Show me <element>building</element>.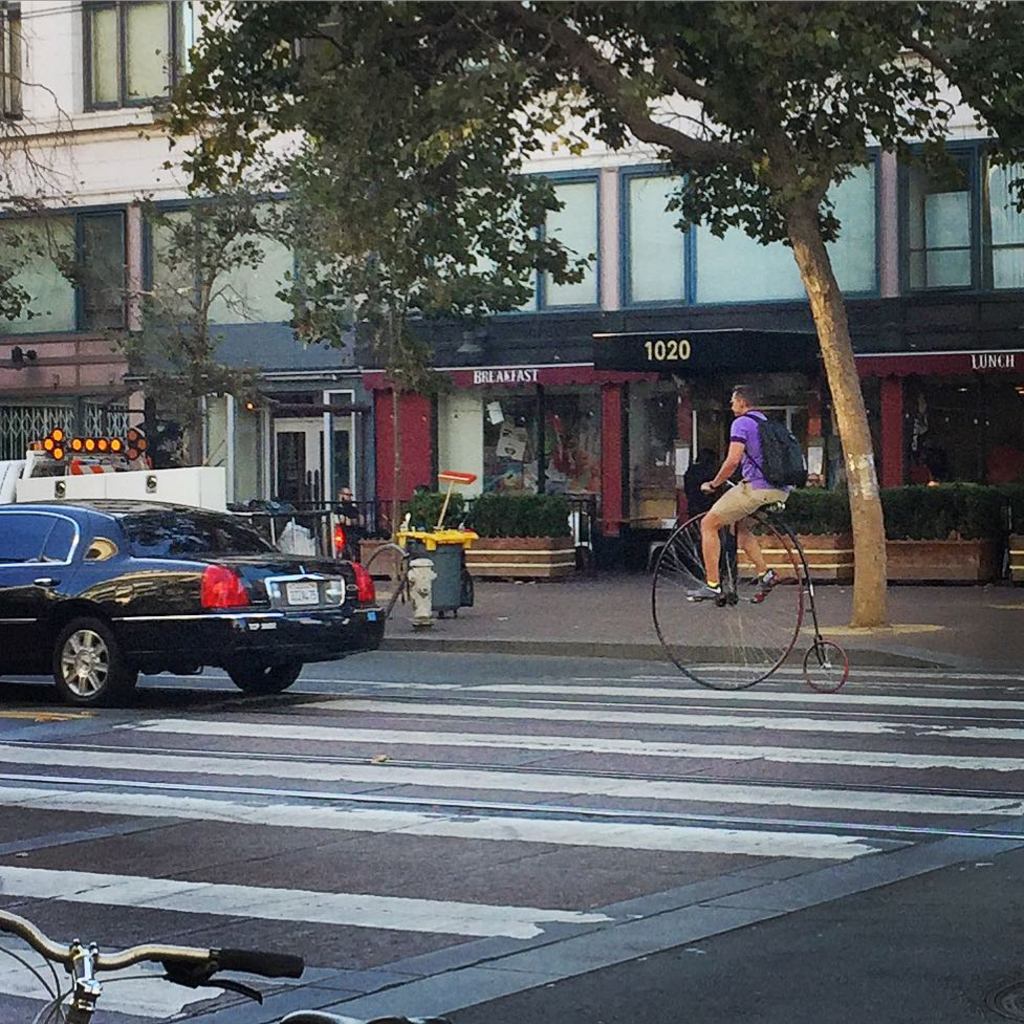
<element>building</element> is here: (0,0,1023,585).
